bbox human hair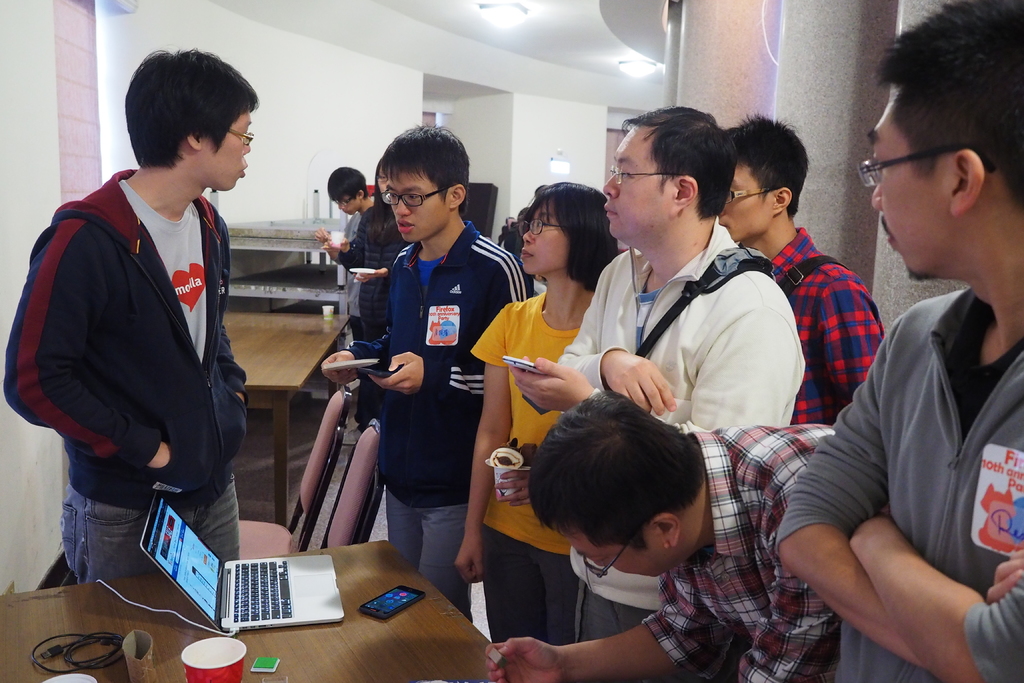
[871, 0, 1023, 216]
